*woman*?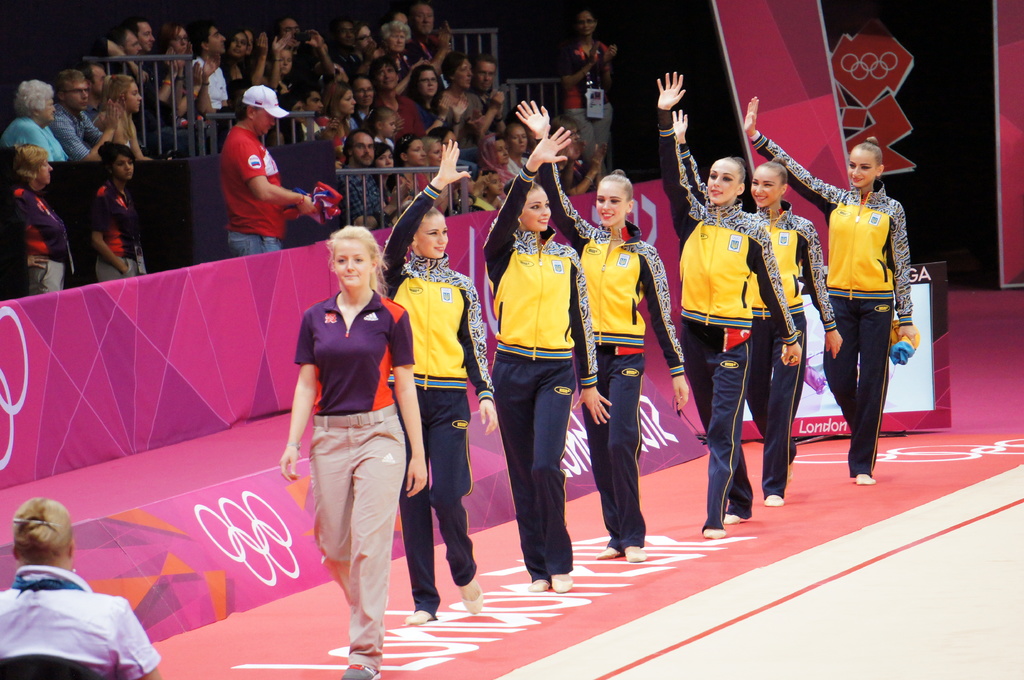
bbox=(161, 24, 214, 143)
